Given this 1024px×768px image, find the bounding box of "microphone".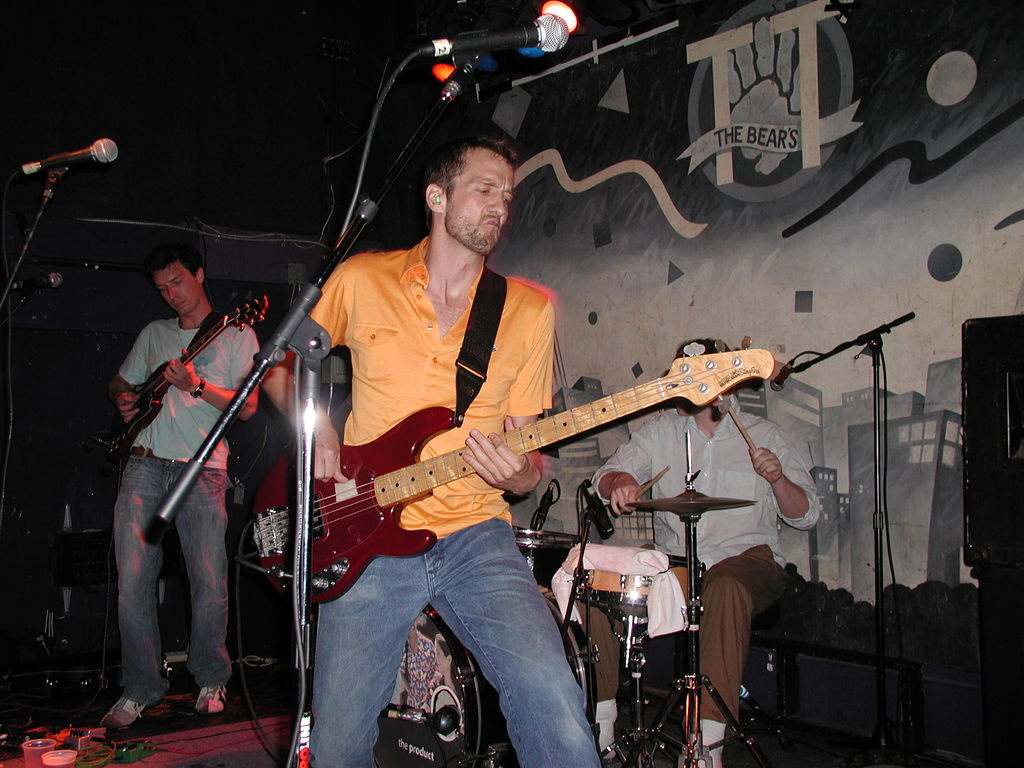
bbox=(769, 357, 793, 388).
